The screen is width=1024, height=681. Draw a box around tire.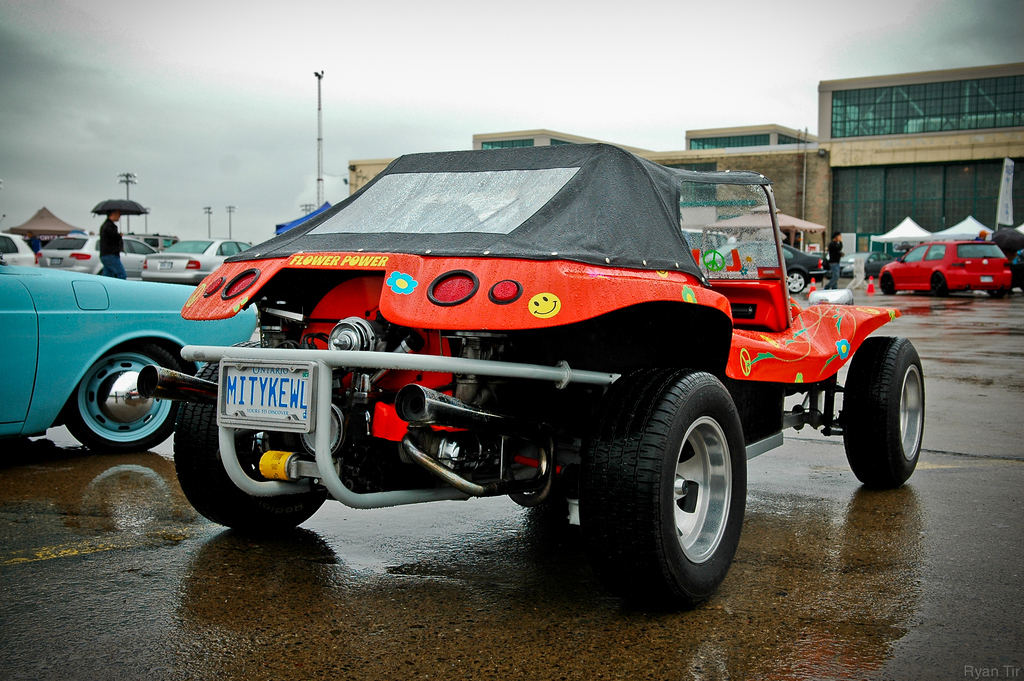
x1=883, y1=272, x2=896, y2=295.
